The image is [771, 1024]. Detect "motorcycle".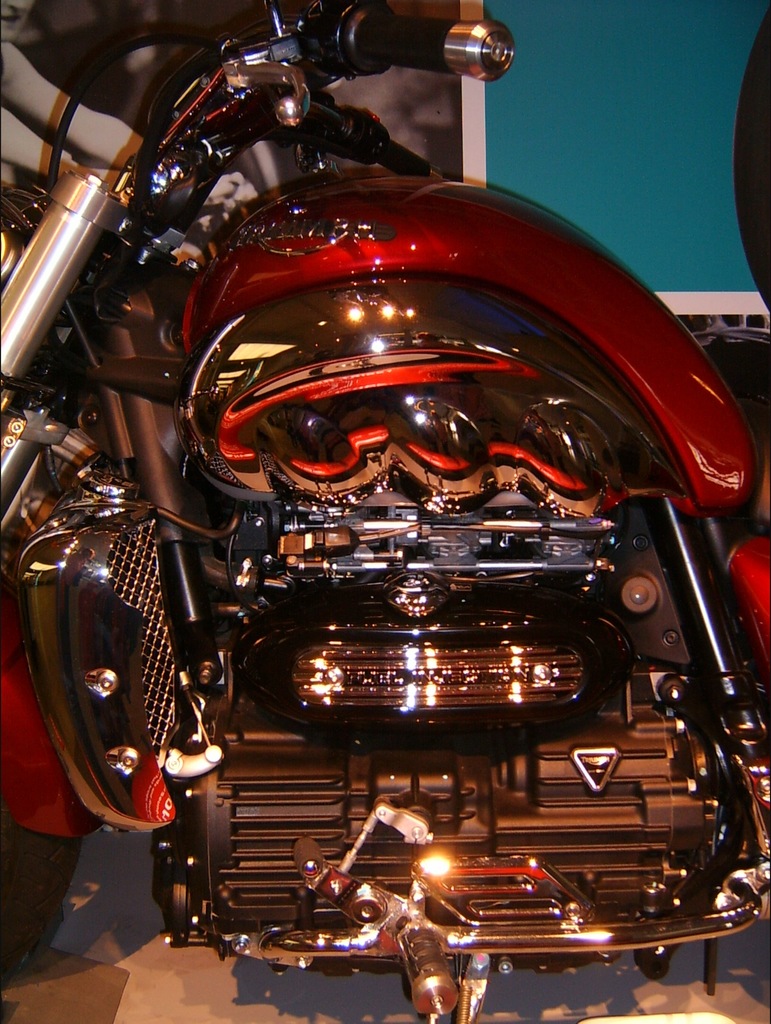
Detection: left=0, top=0, right=770, bottom=1023.
